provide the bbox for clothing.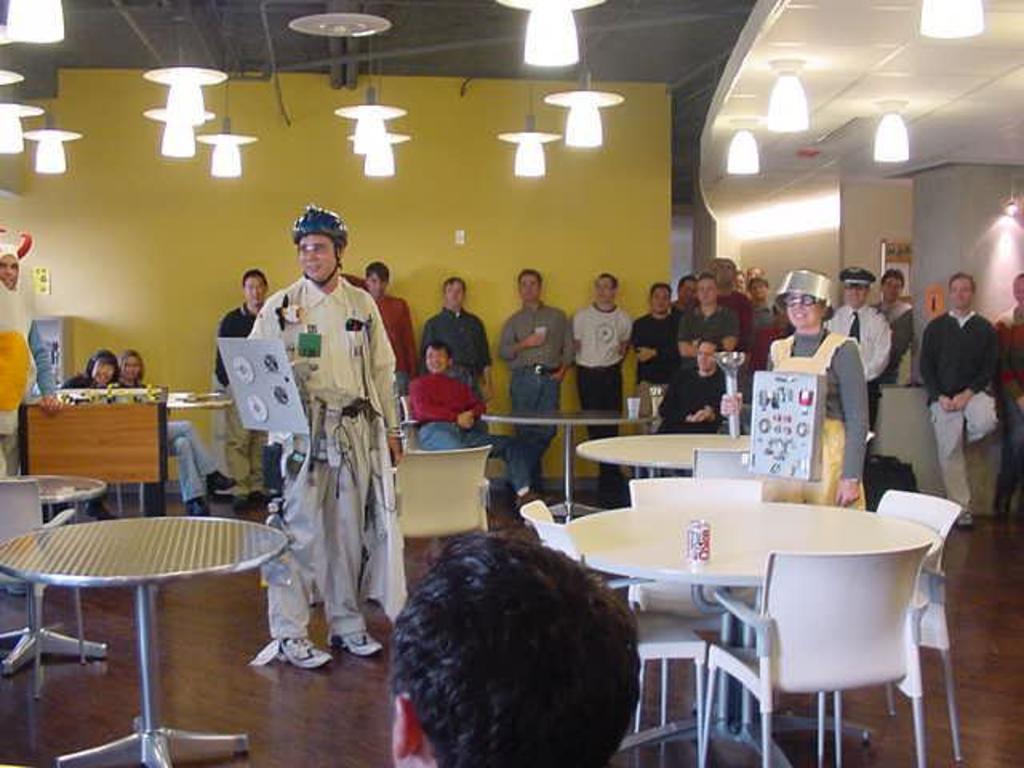
766 336 867 485.
